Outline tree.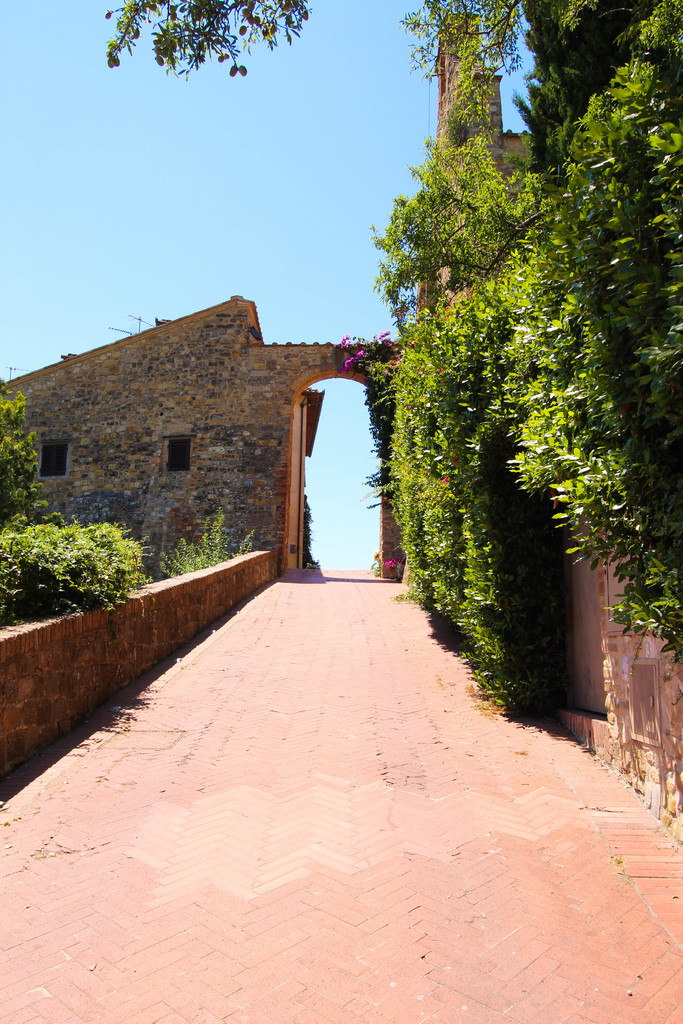
Outline: left=104, top=0, right=658, bottom=178.
